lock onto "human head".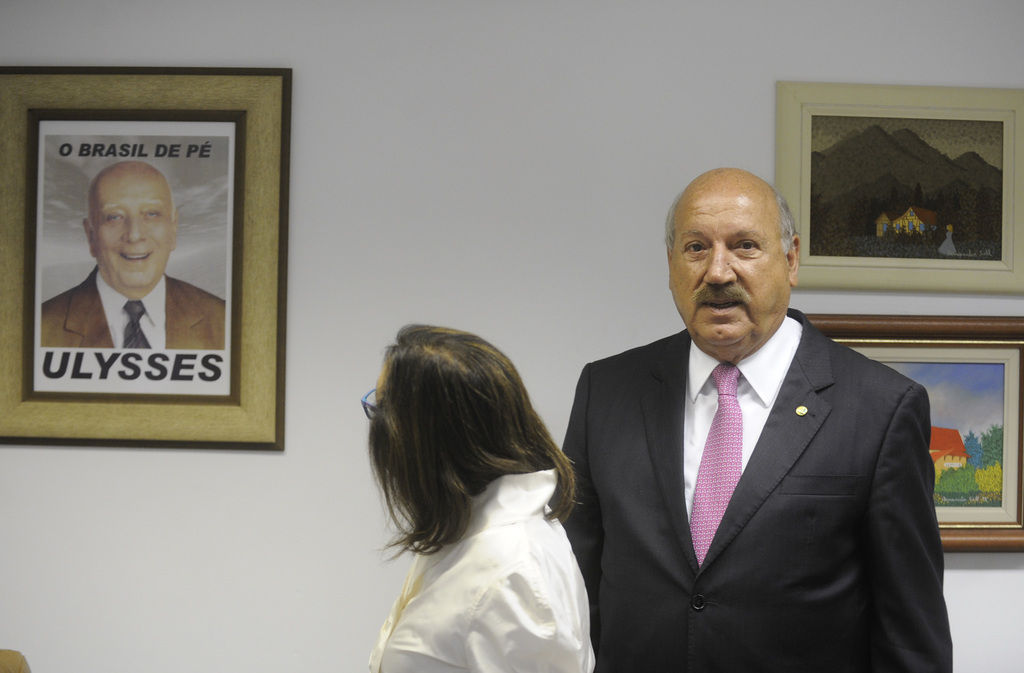
Locked: [left=356, top=323, right=577, bottom=558].
